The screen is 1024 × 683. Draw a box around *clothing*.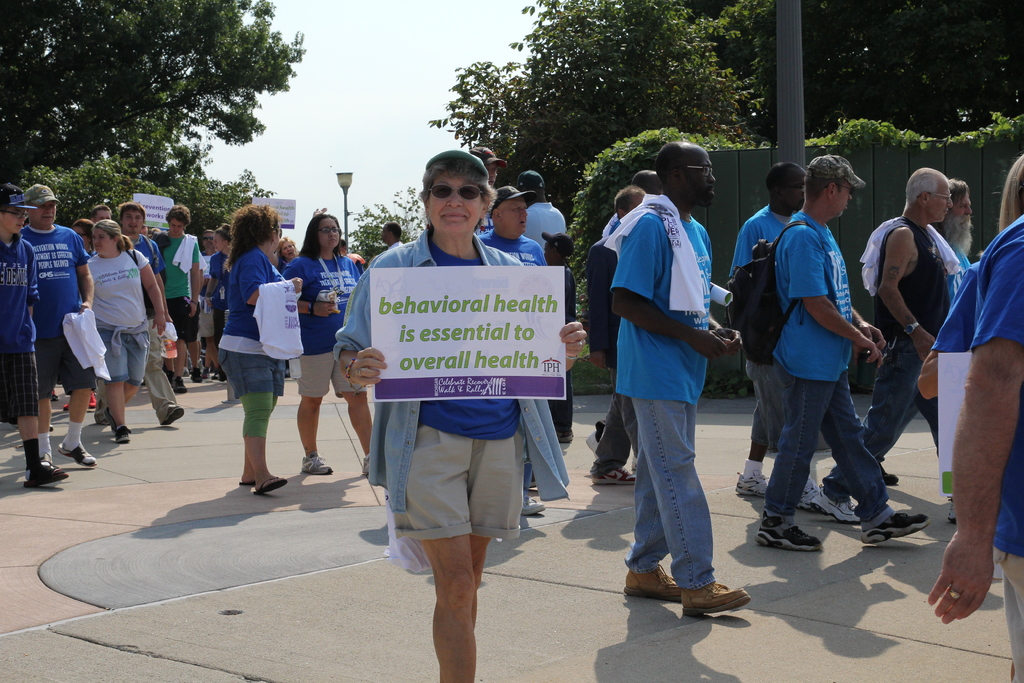
detection(25, 227, 109, 414).
